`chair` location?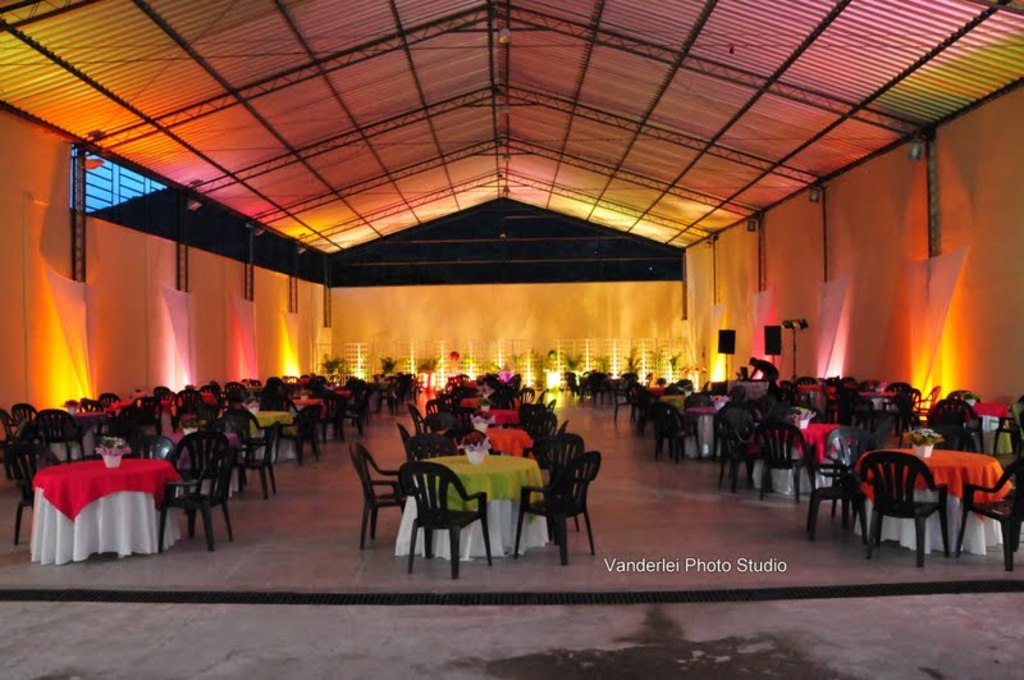
box=[4, 441, 64, 549]
